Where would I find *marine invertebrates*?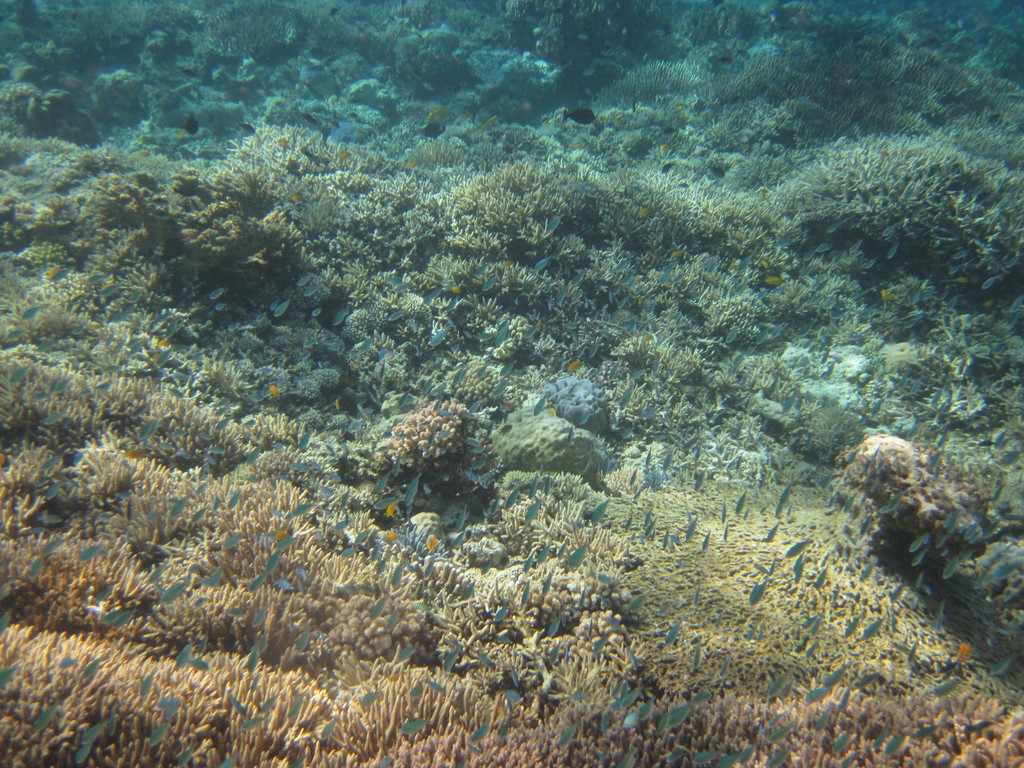
At 786, 116, 1015, 291.
